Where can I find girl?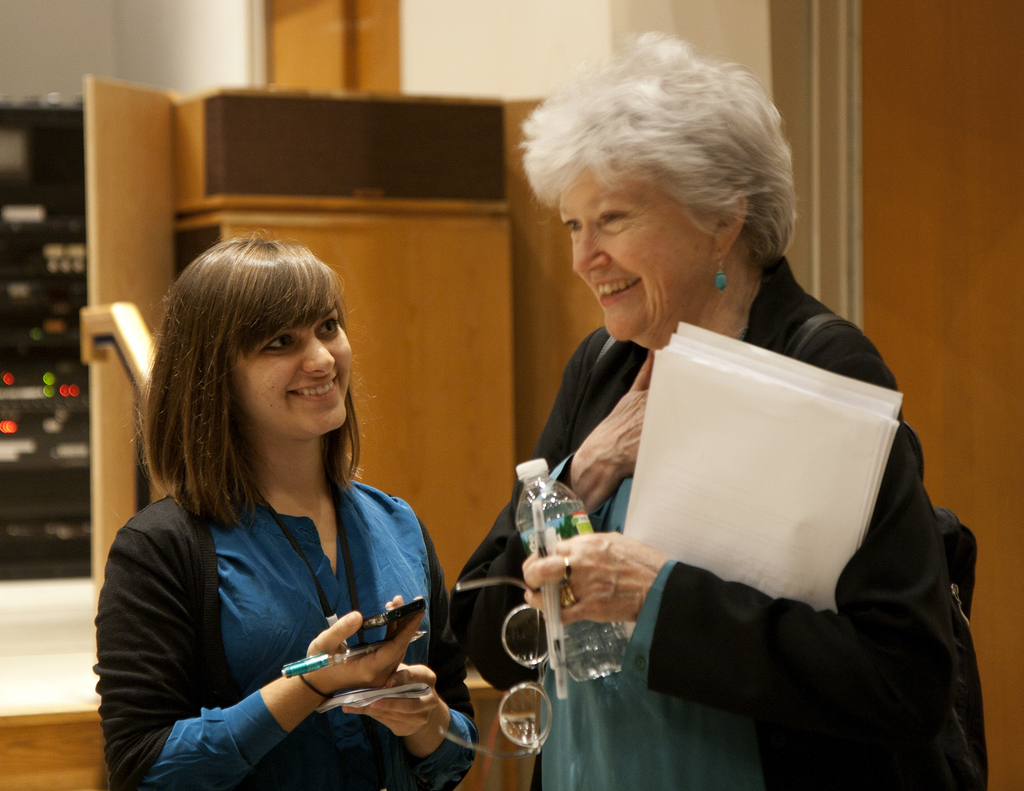
You can find it at bbox=[92, 238, 477, 790].
